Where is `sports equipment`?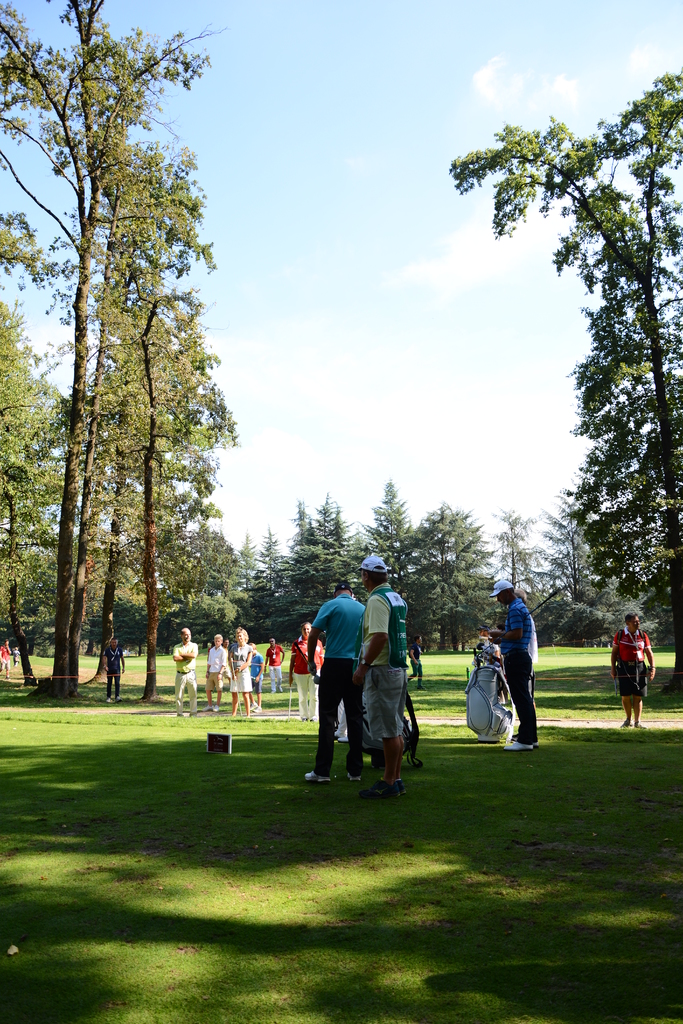
229, 657, 242, 718.
